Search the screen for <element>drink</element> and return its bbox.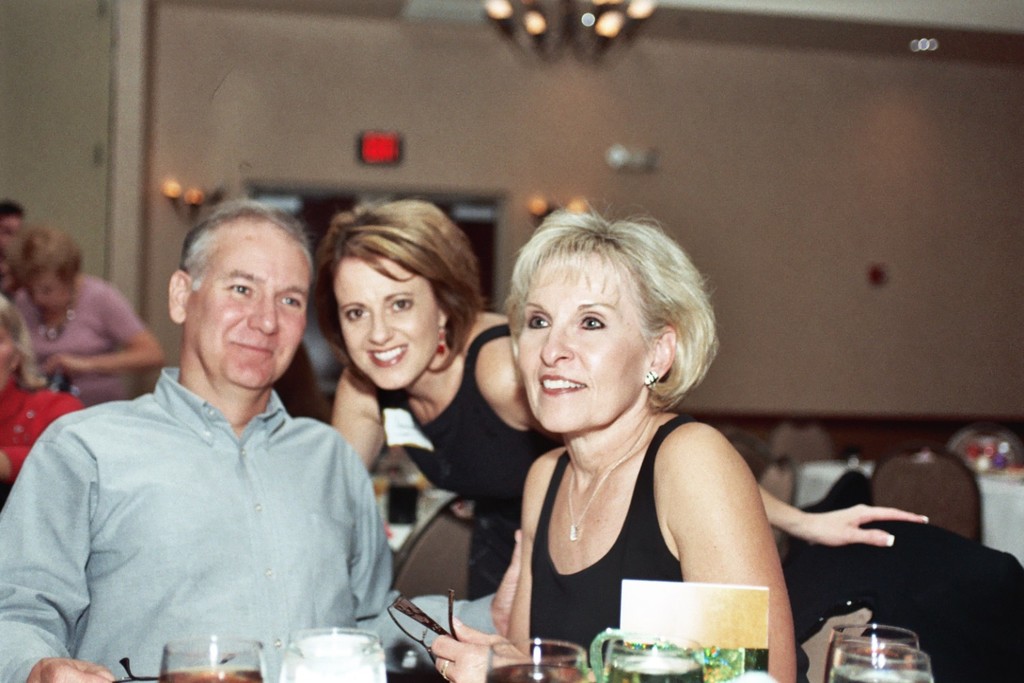
Found: locate(614, 663, 699, 682).
